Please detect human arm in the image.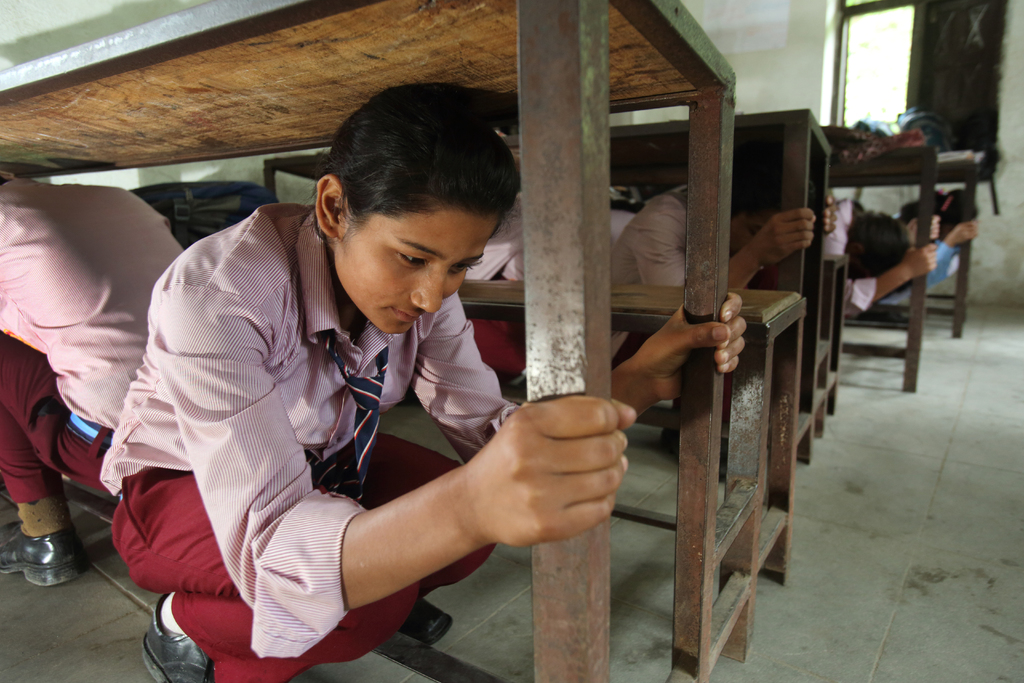
904 208 941 260.
